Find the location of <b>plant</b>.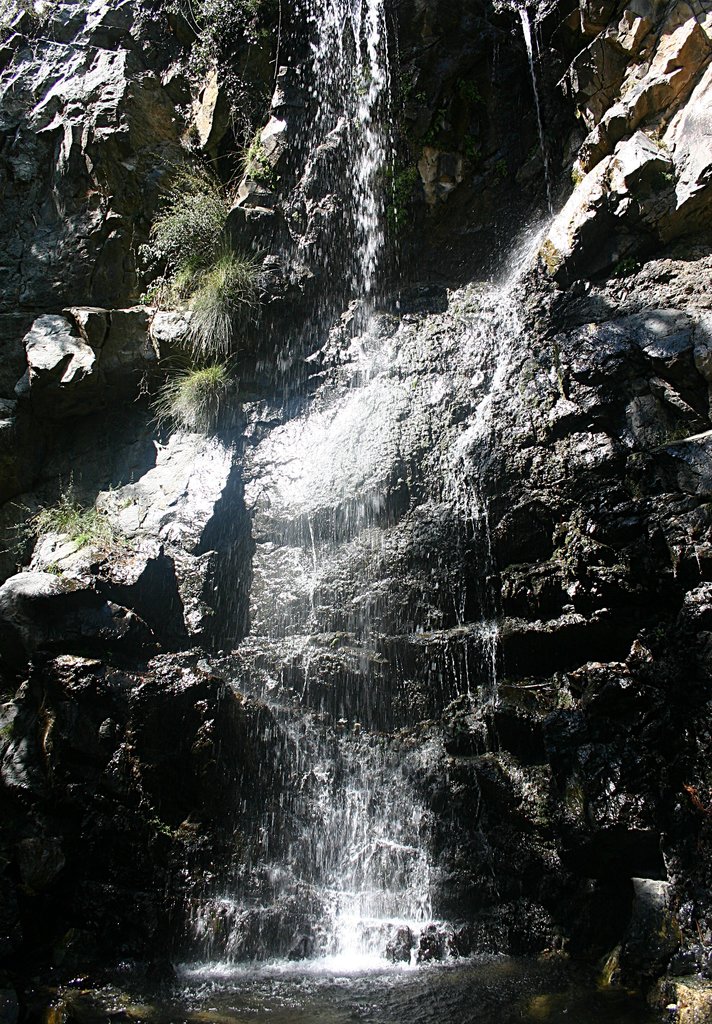
Location: 143, 362, 251, 445.
